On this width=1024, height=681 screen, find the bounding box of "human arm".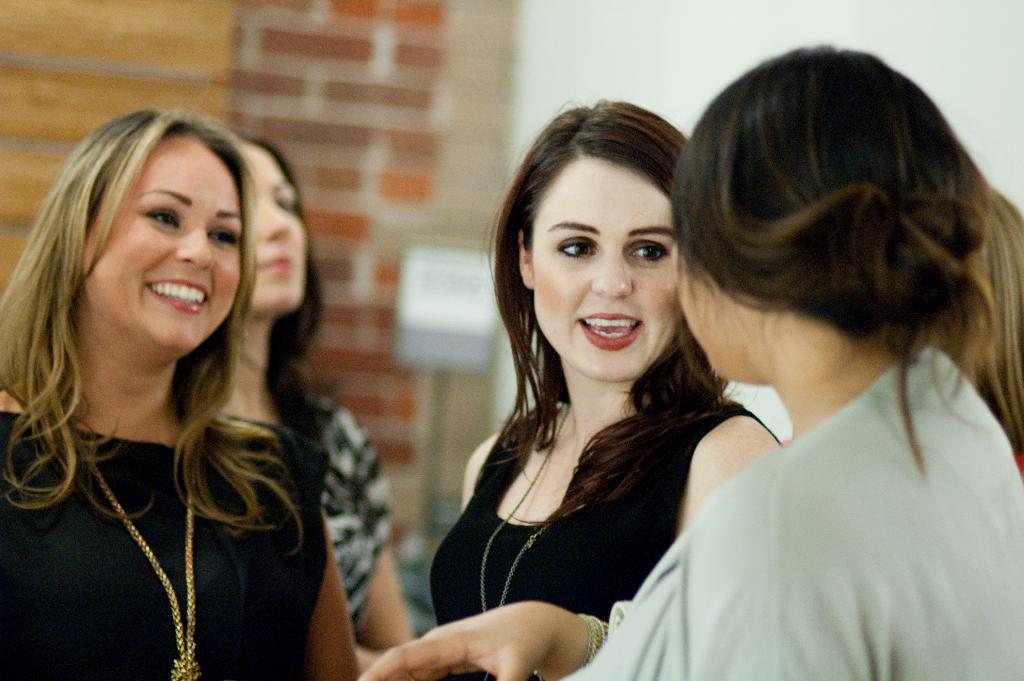
Bounding box: Rect(287, 451, 376, 680).
